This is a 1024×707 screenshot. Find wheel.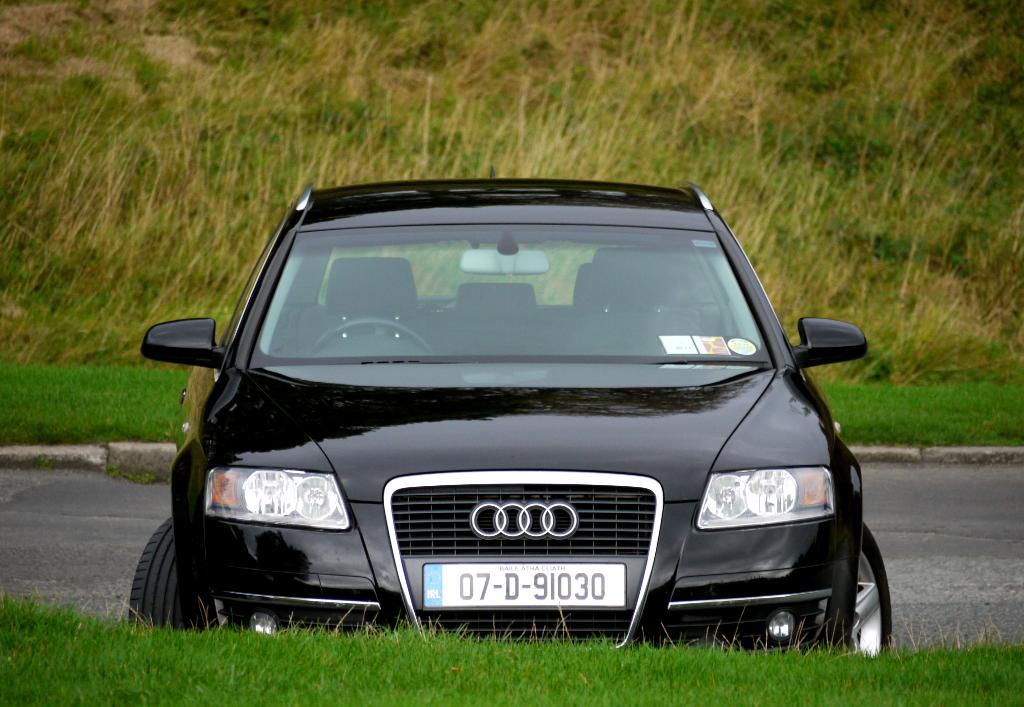
Bounding box: 300 314 437 358.
